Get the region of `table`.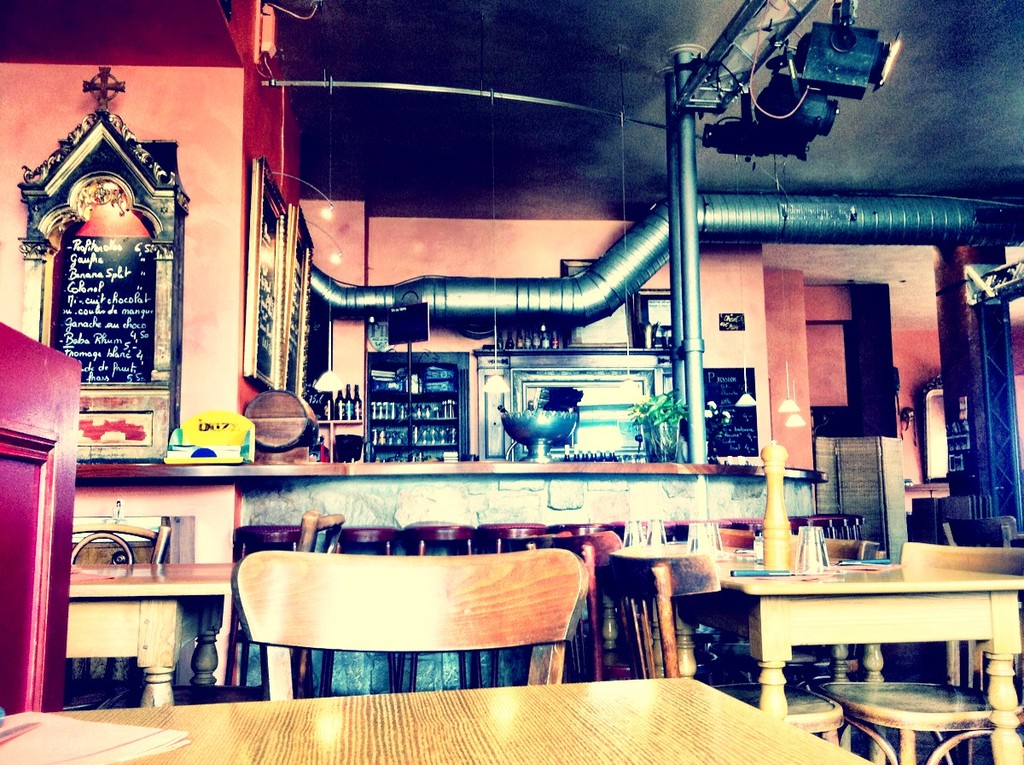
{"x1": 602, "y1": 535, "x2": 759, "y2": 681}.
